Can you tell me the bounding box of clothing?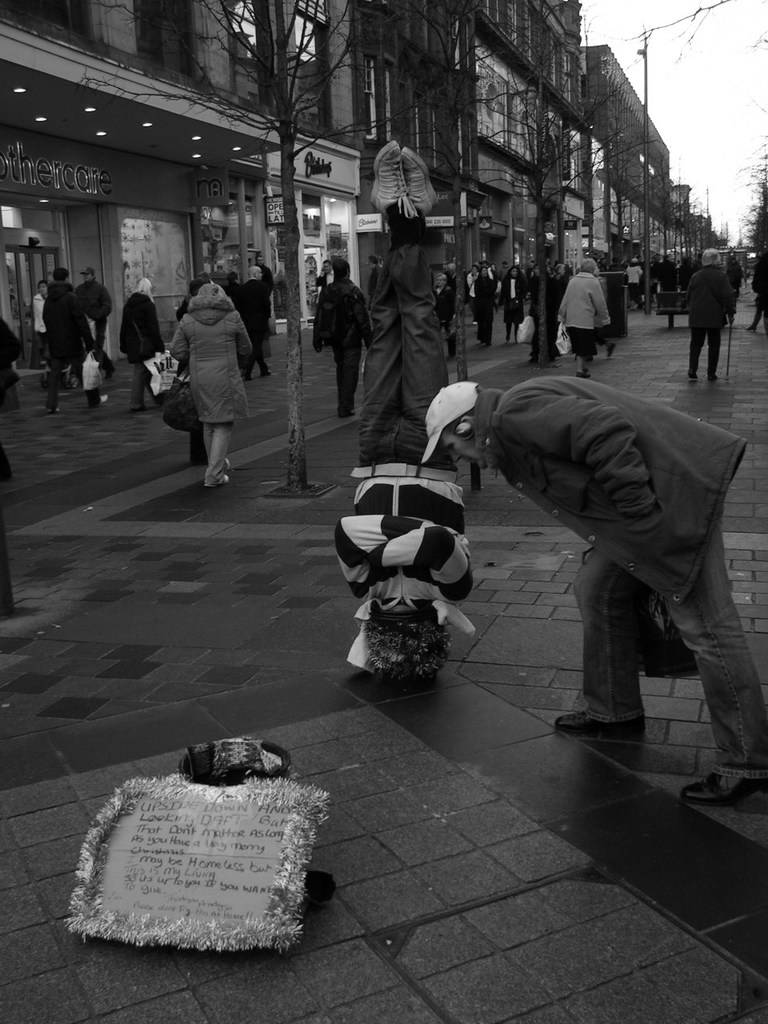
<box>232,265,276,369</box>.
